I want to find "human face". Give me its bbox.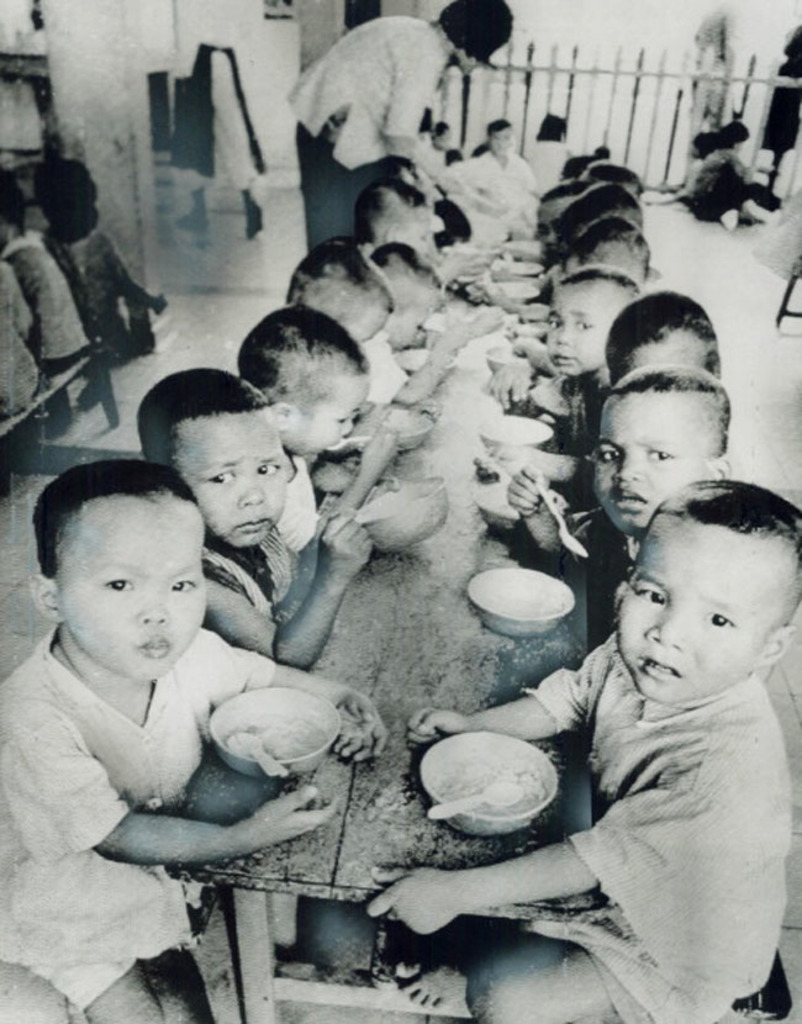
[left=286, top=368, right=373, bottom=453].
